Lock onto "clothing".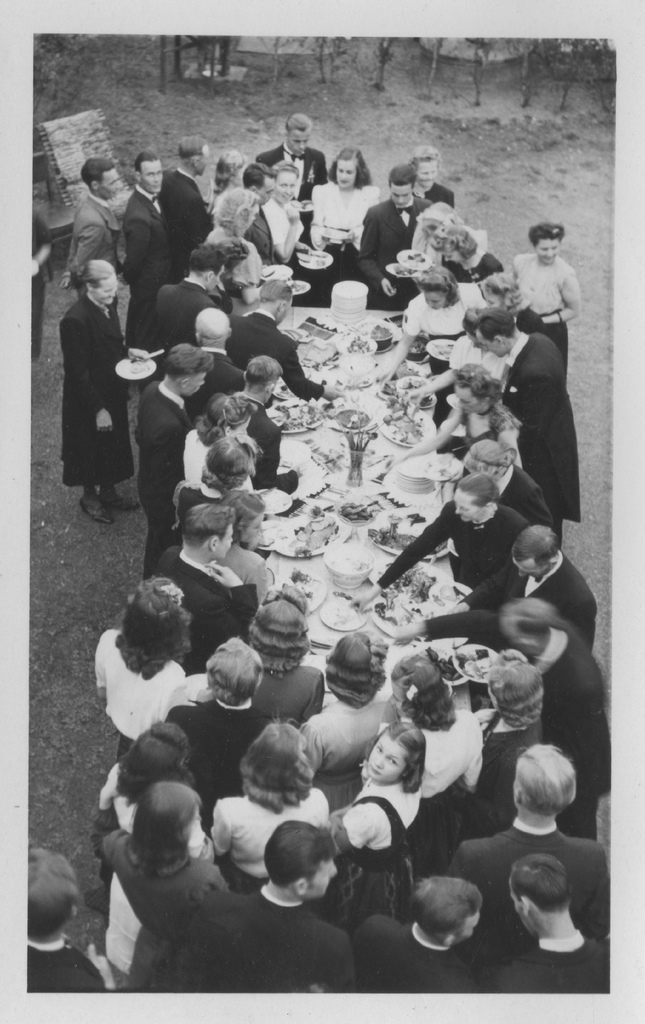
Locked: 27/204/56/358.
